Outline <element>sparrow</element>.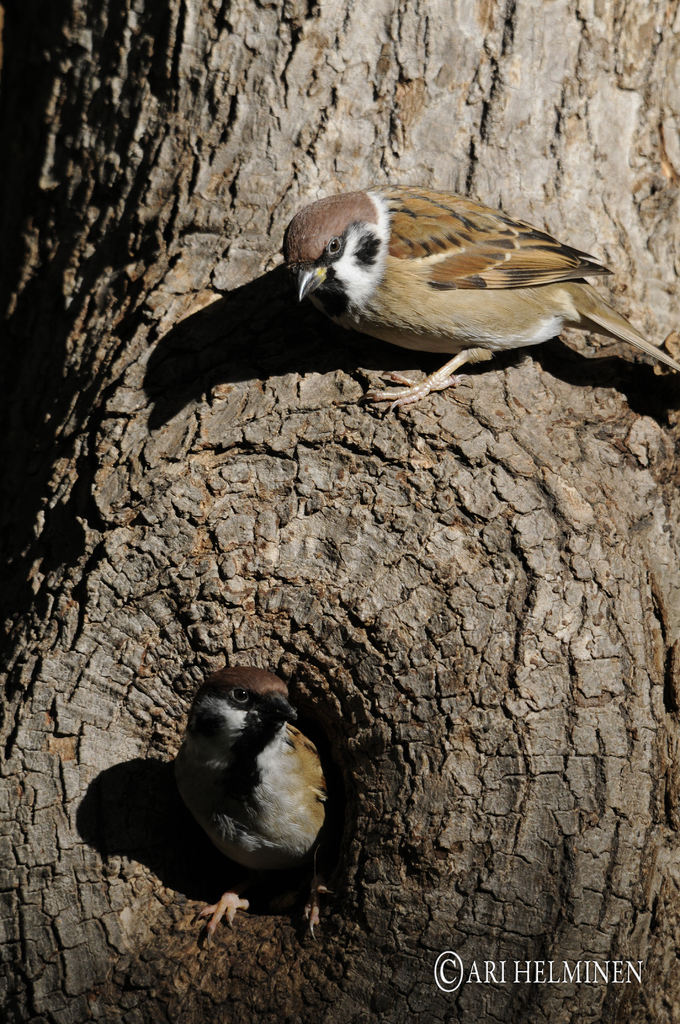
Outline: 280, 183, 679, 409.
